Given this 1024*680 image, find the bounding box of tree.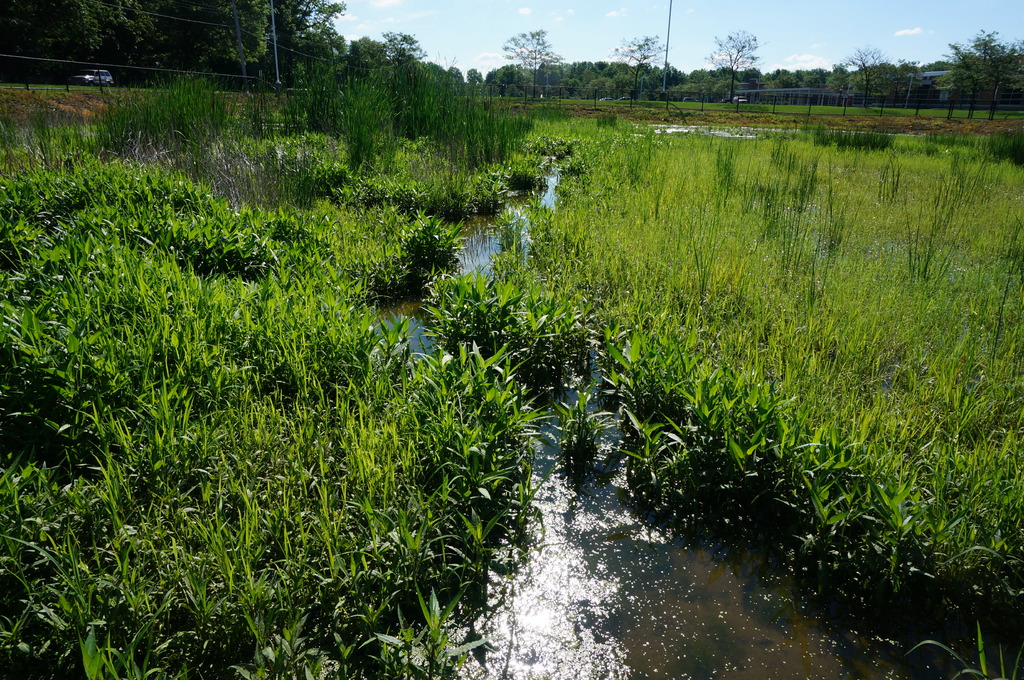
(702,28,765,107).
